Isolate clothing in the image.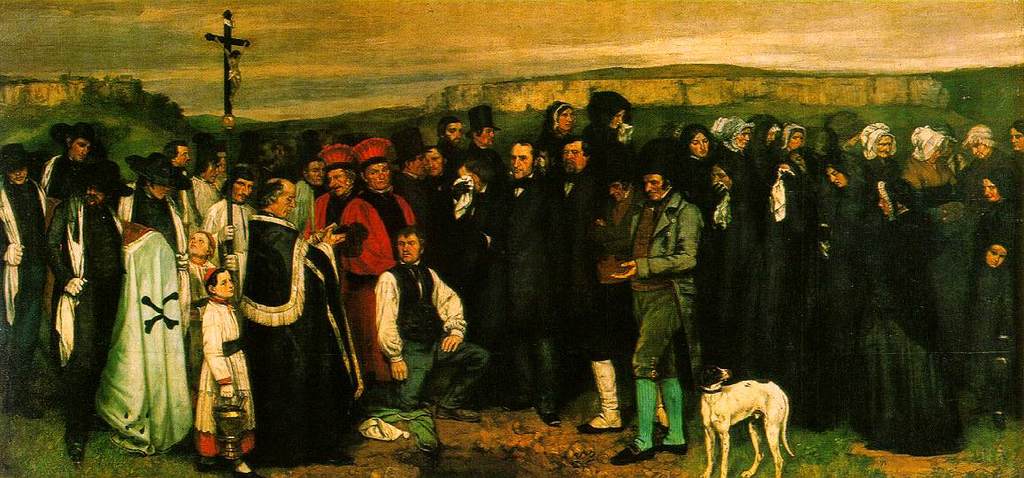
Isolated region: x1=488, y1=175, x2=554, y2=396.
